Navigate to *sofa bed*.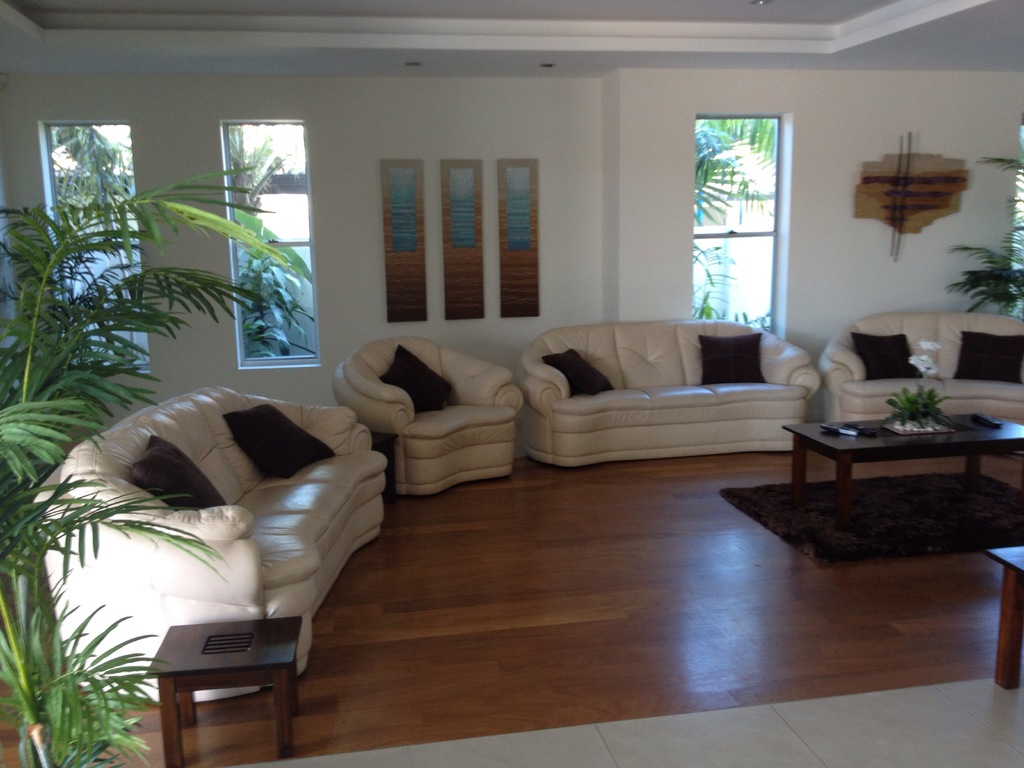
Navigation target: box=[31, 386, 387, 701].
